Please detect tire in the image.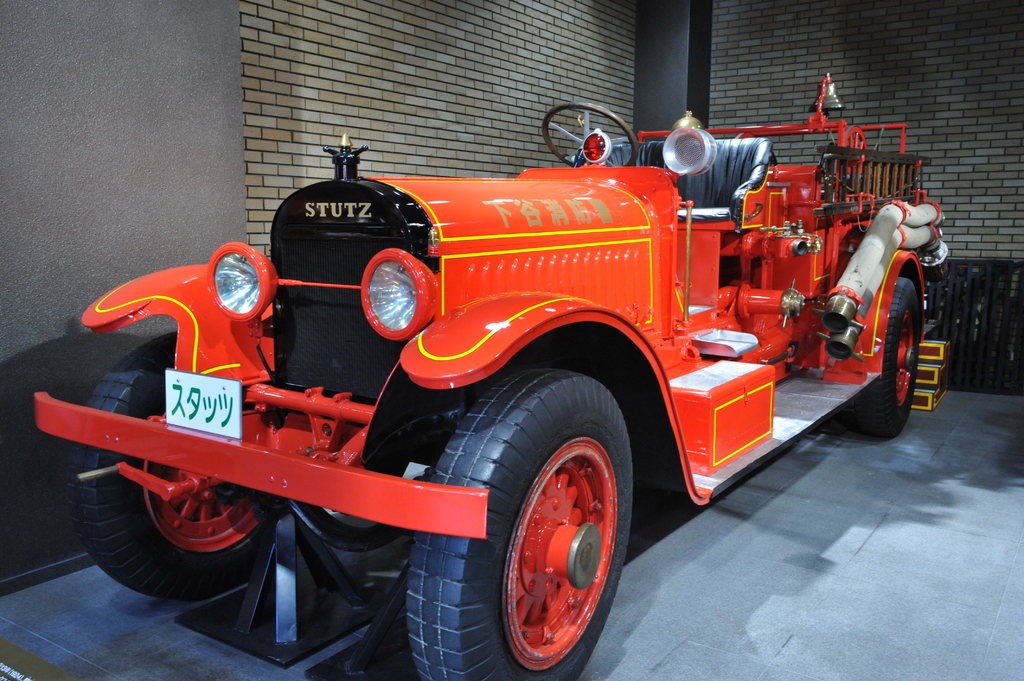
(x1=68, y1=330, x2=268, y2=602).
